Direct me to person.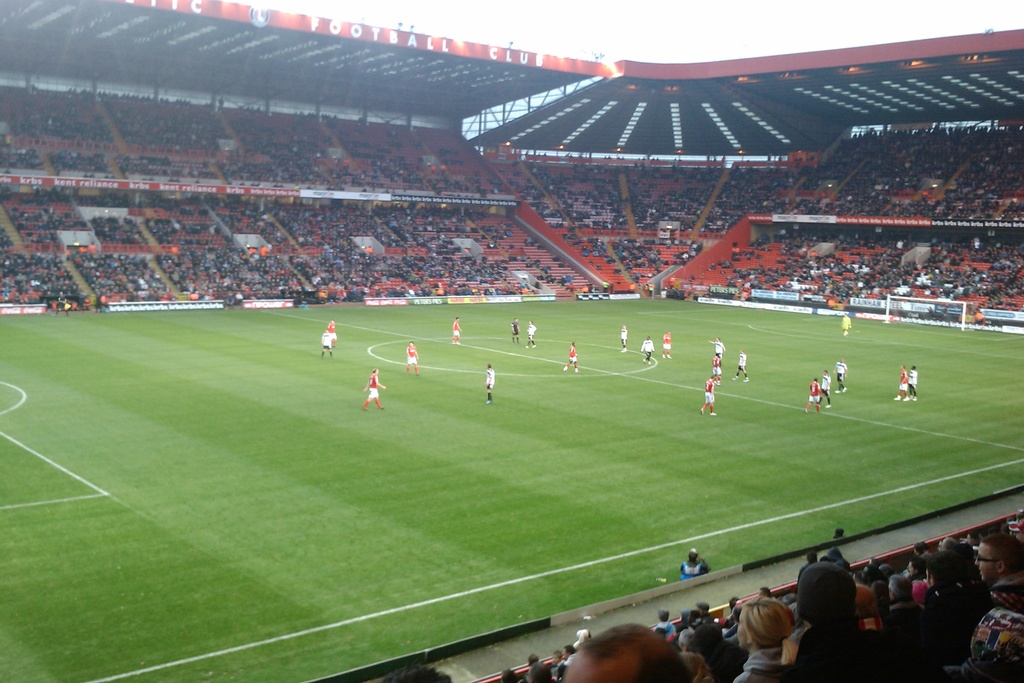
Direction: l=716, t=356, r=723, b=386.
